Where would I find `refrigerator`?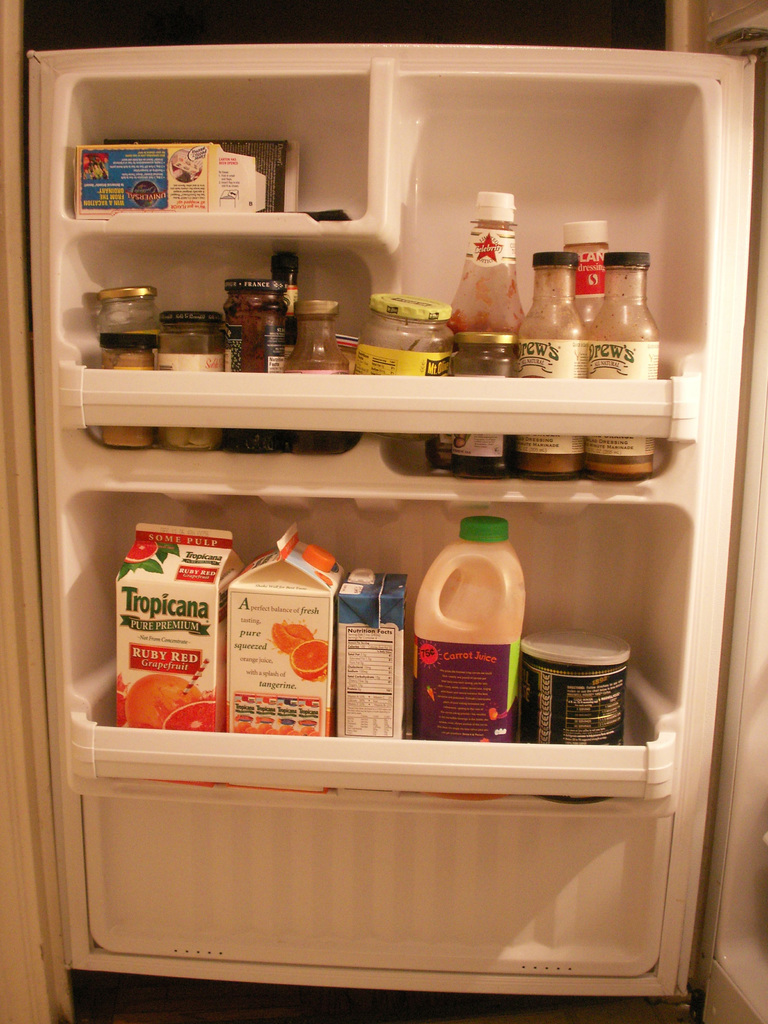
At <bbox>21, 46, 767, 1023</bbox>.
